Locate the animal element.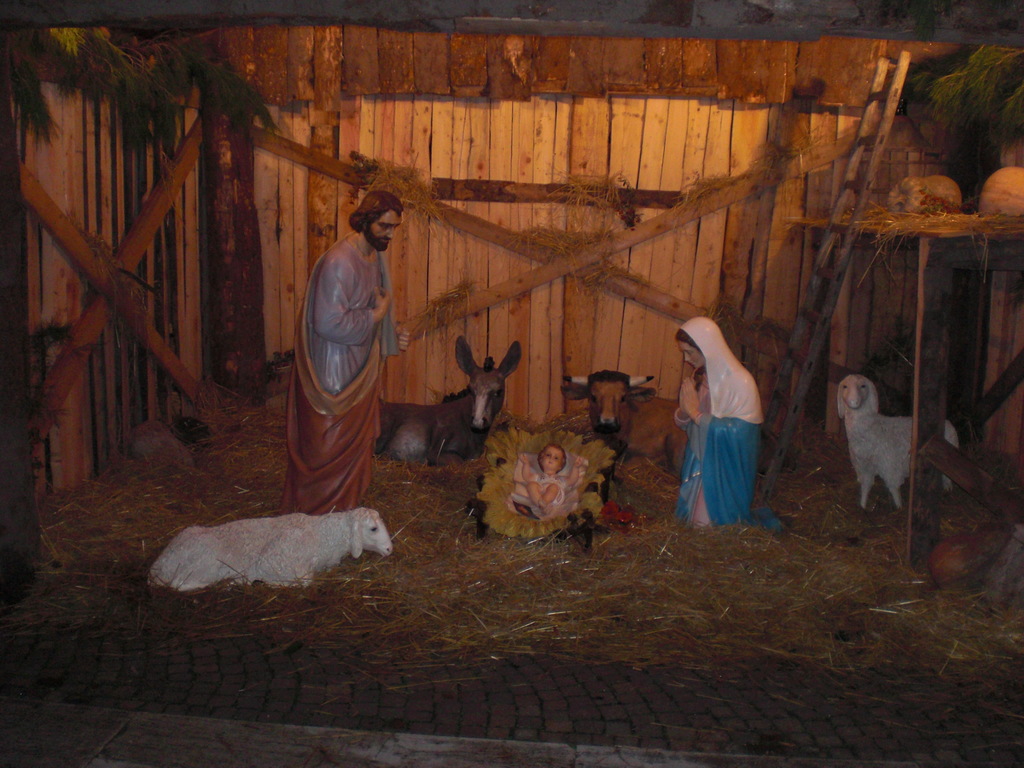
Element bbox: left=528, top=376, right=663, bottom=497.
